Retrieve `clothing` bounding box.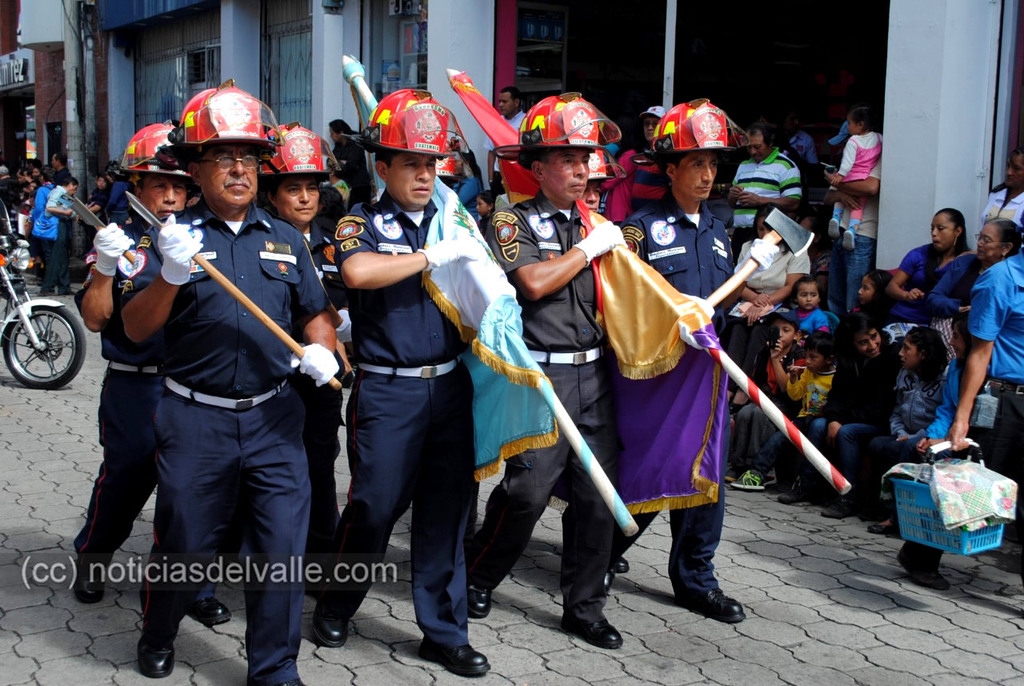
Bounding box: <bbox>730, 149, 799, 241</bbox>.
